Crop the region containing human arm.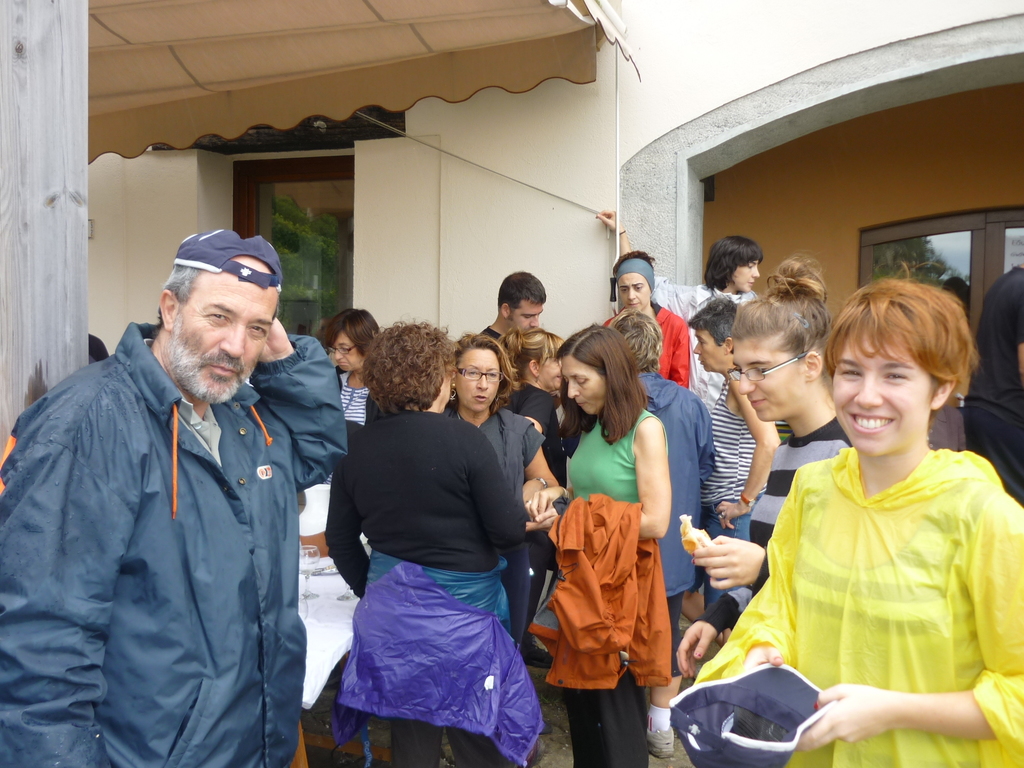
Crop region: {"x1": 470, "y1": 426, "x2": 532, "y2": 553}.
